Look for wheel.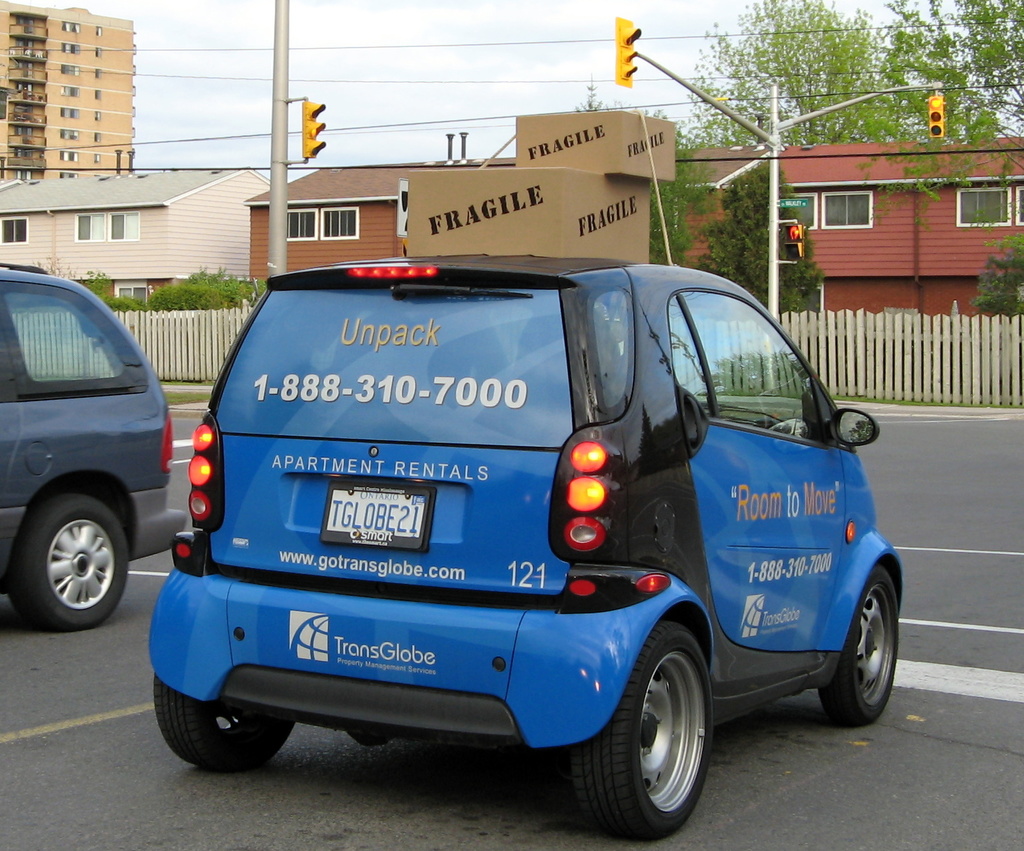
Found: 585:631:723:831.
